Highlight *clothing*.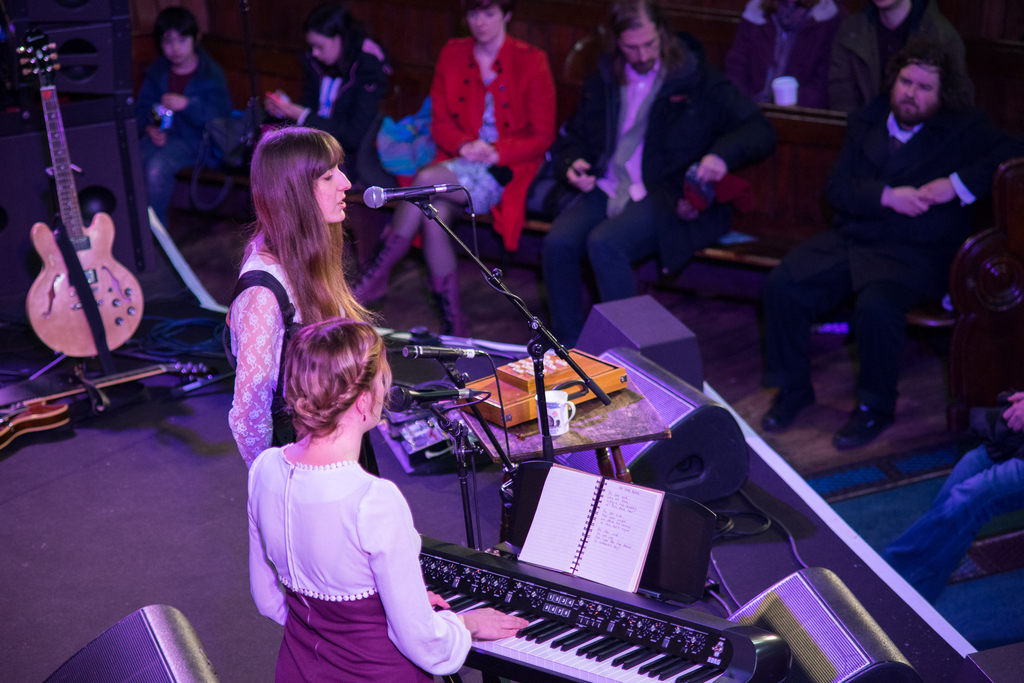
Highlighted region: {"left": 528, "top": 54, "right": 732, "bottom": 306}.
